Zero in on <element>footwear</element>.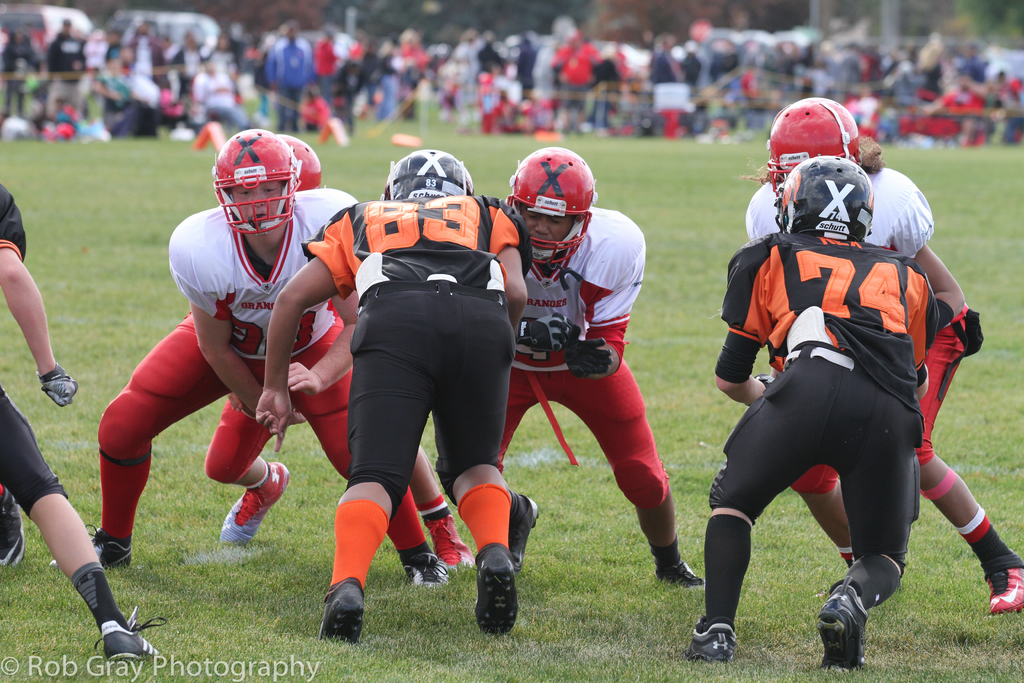
Zeroed in: pyautogui.locateOnScreen(682, 613, 739, 670).
